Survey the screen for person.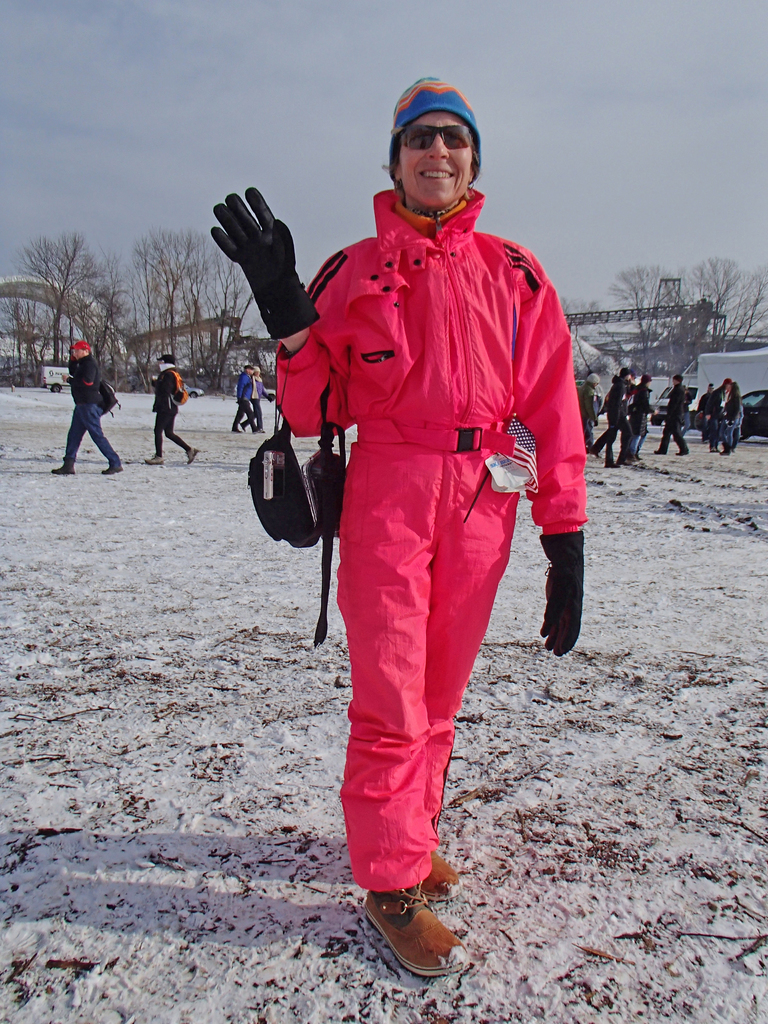
Survey found: <box>580,371,603,456</box>.
